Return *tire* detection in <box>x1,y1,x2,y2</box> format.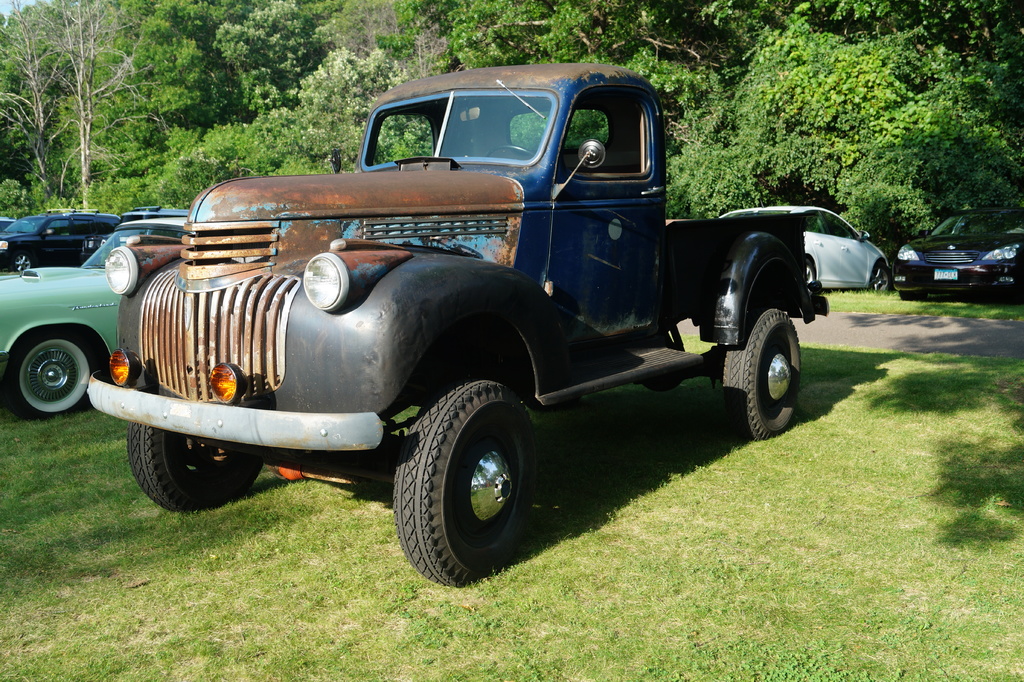
<box>0,321,102,419</box>.
